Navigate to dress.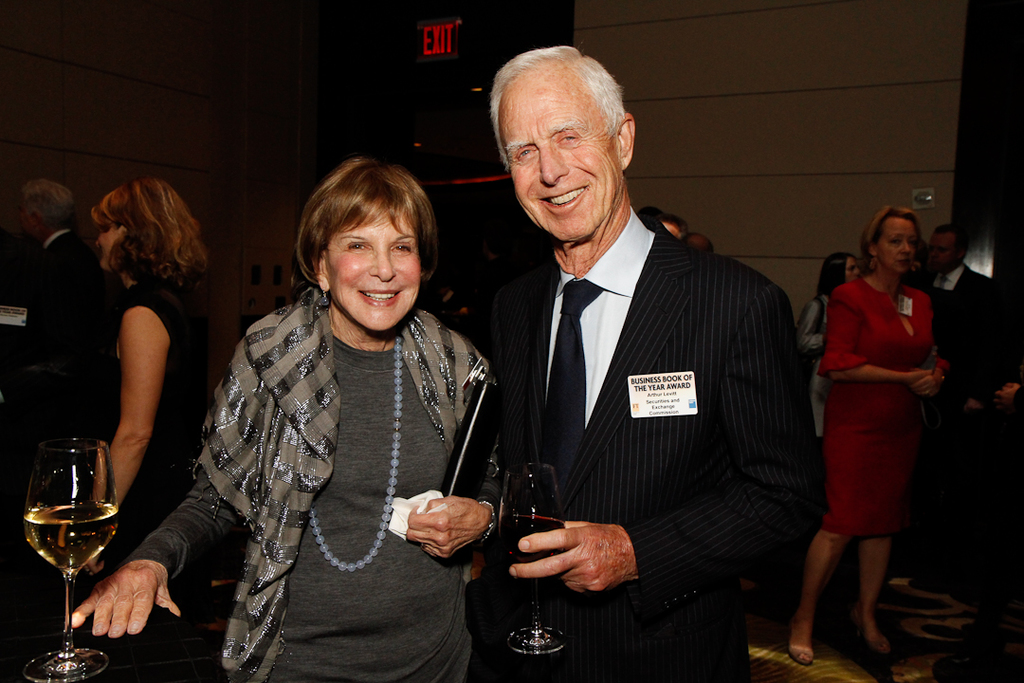
Navigation target: pyautogui.locateOnScreen(110, 283, 208, 641).
